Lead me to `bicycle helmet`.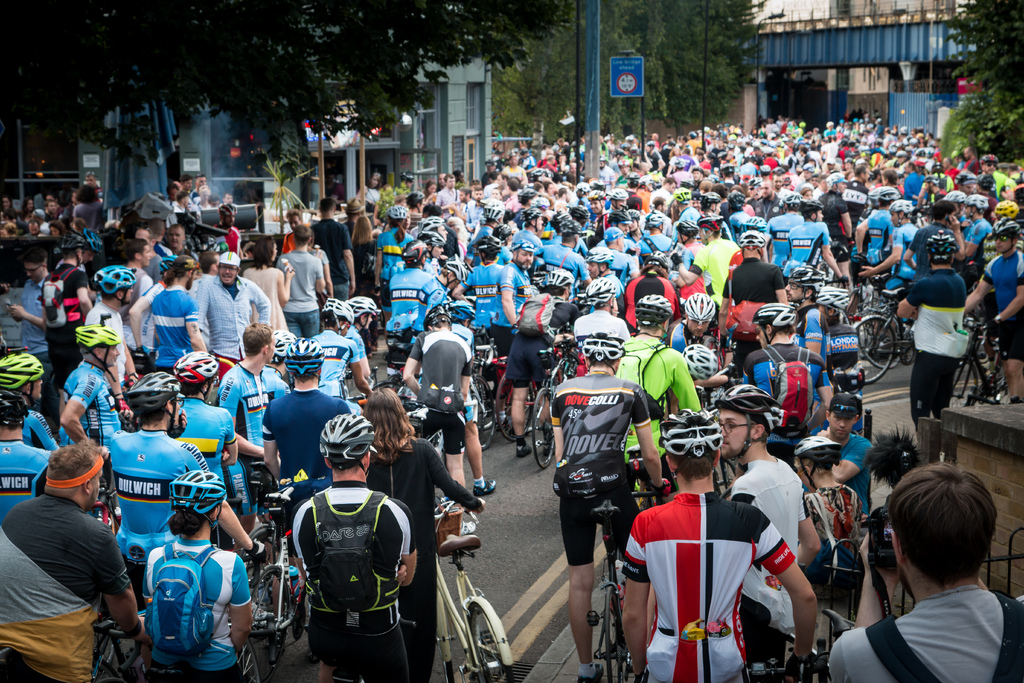
Lead to box=[419, 217, 440, 231].
